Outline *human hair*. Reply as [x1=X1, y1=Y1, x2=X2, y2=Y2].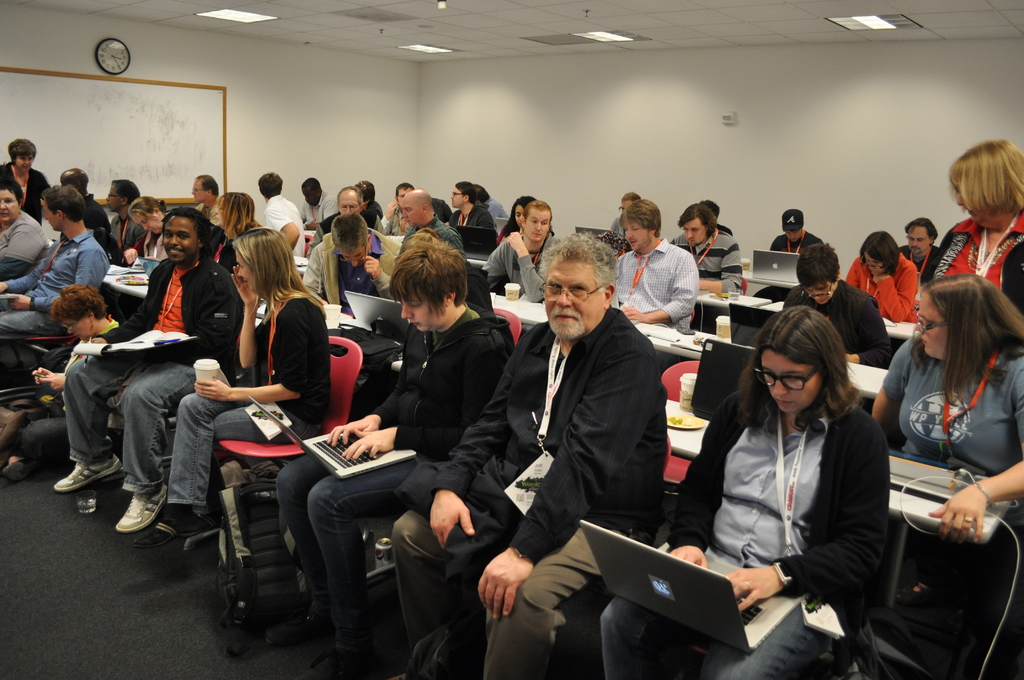
[x1=622, y1=191, x2=642, y2=207].
